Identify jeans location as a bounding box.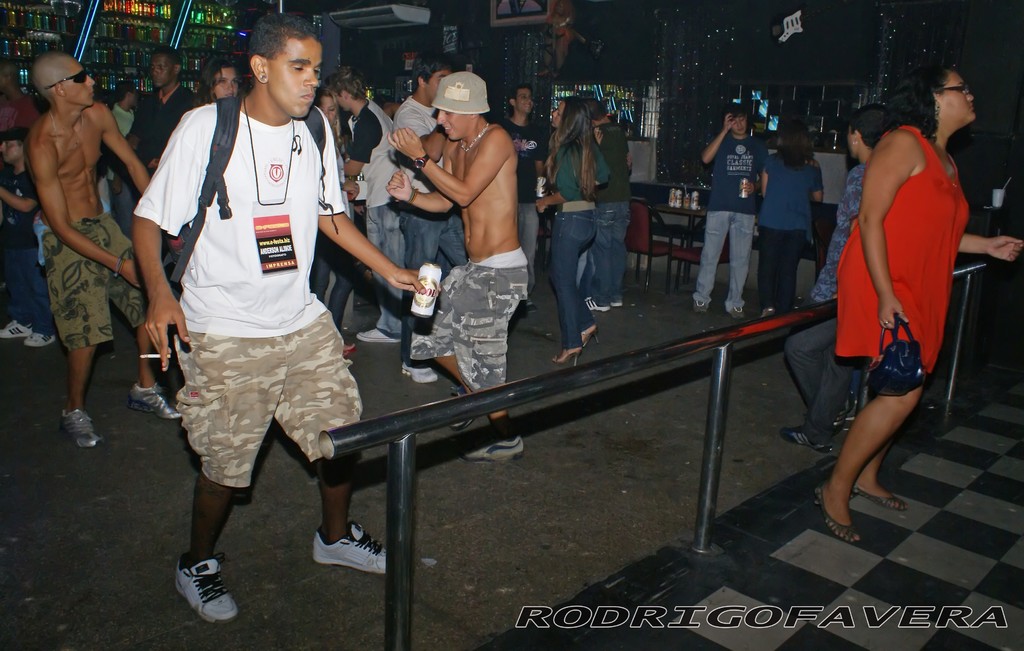
<bbox>305, 234, 359, 325</bbox>.
